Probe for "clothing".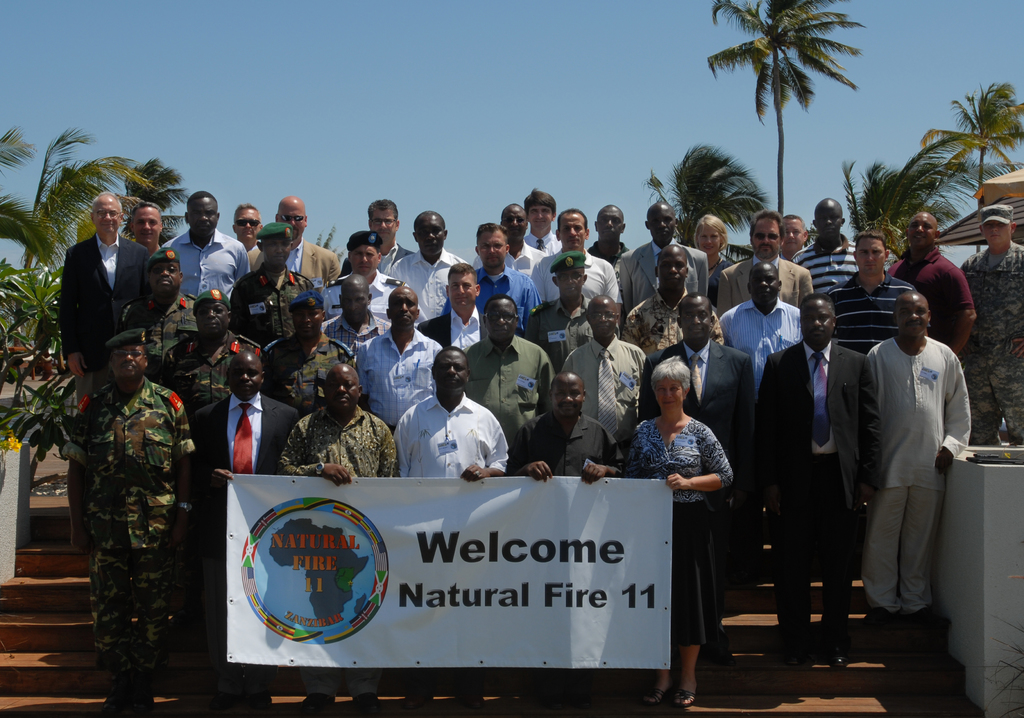
Probe result: {"left": 257, "top": 326, "right": 358, "bottom": 413}.
